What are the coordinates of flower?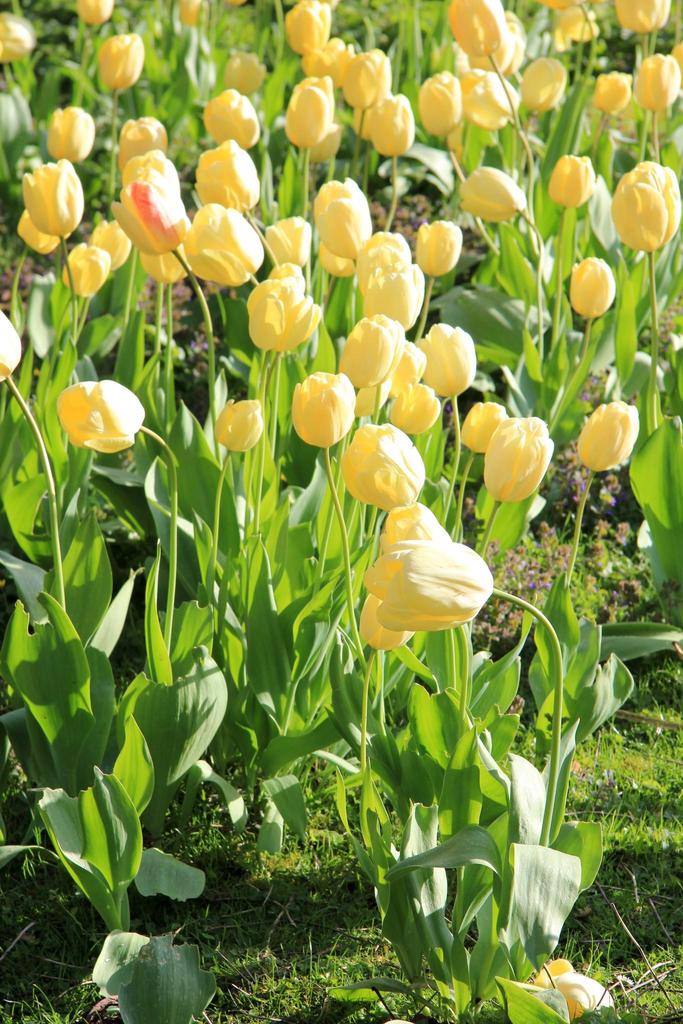
336 318 406 393.
